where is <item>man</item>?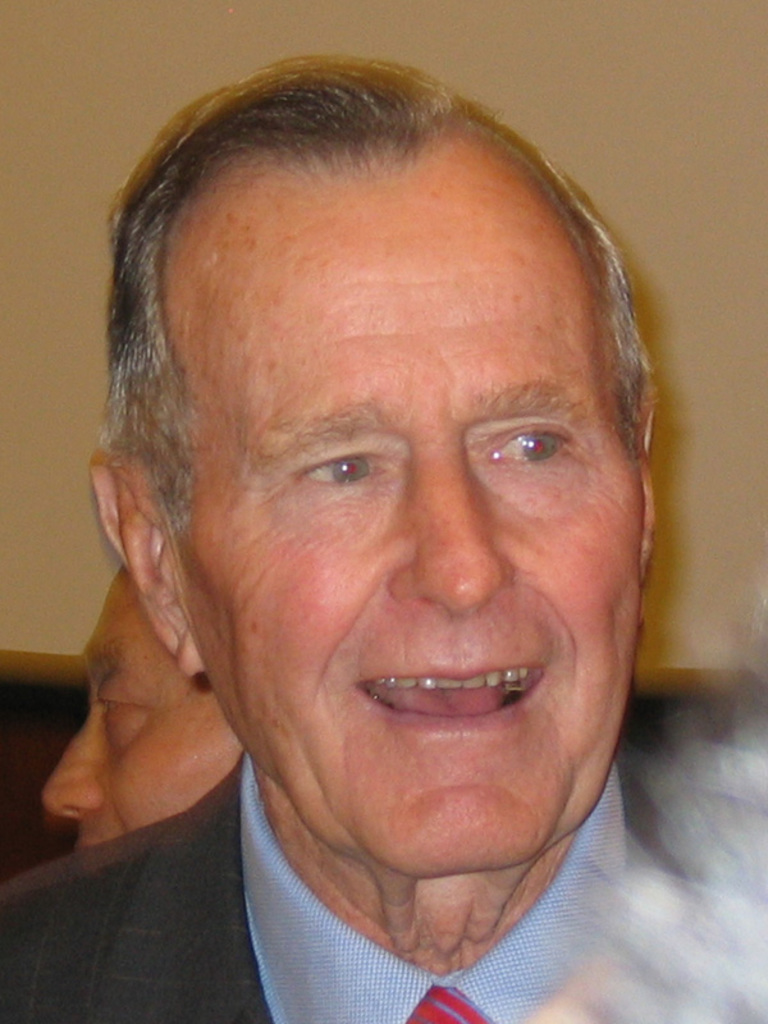
locate(0, 46, 767, 1023).
